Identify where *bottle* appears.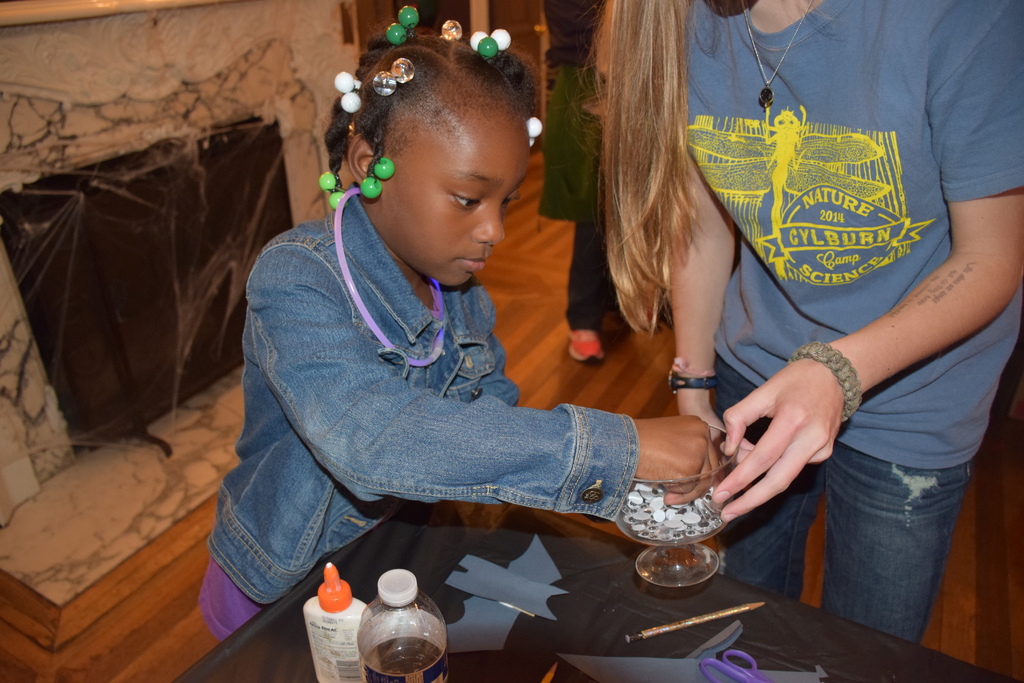
Appears at 358 569 453 682.
